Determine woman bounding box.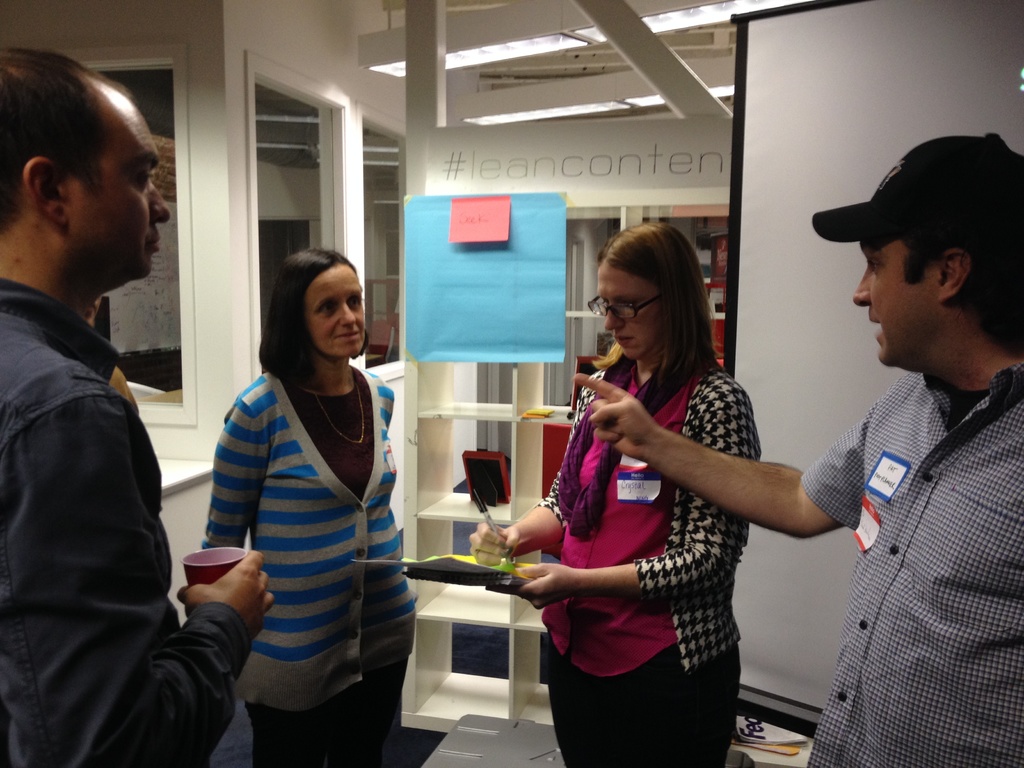
Determined: left=189, top=228, right=412, bottom=732.
